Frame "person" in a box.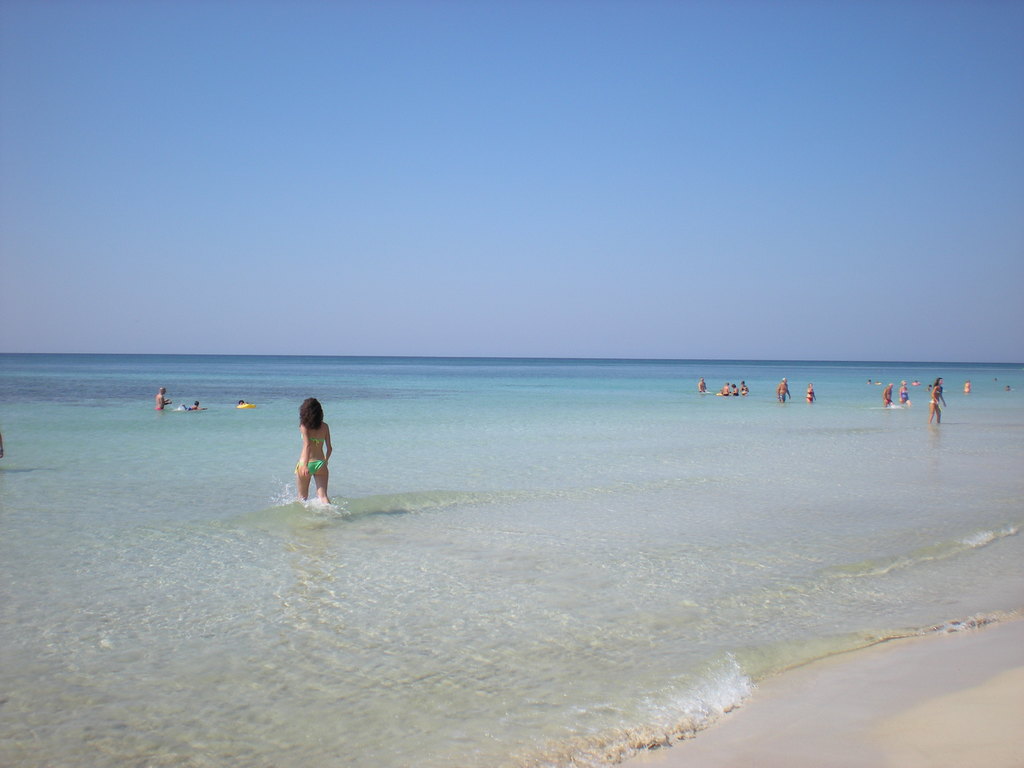
region(237, 394, 251, 406).
